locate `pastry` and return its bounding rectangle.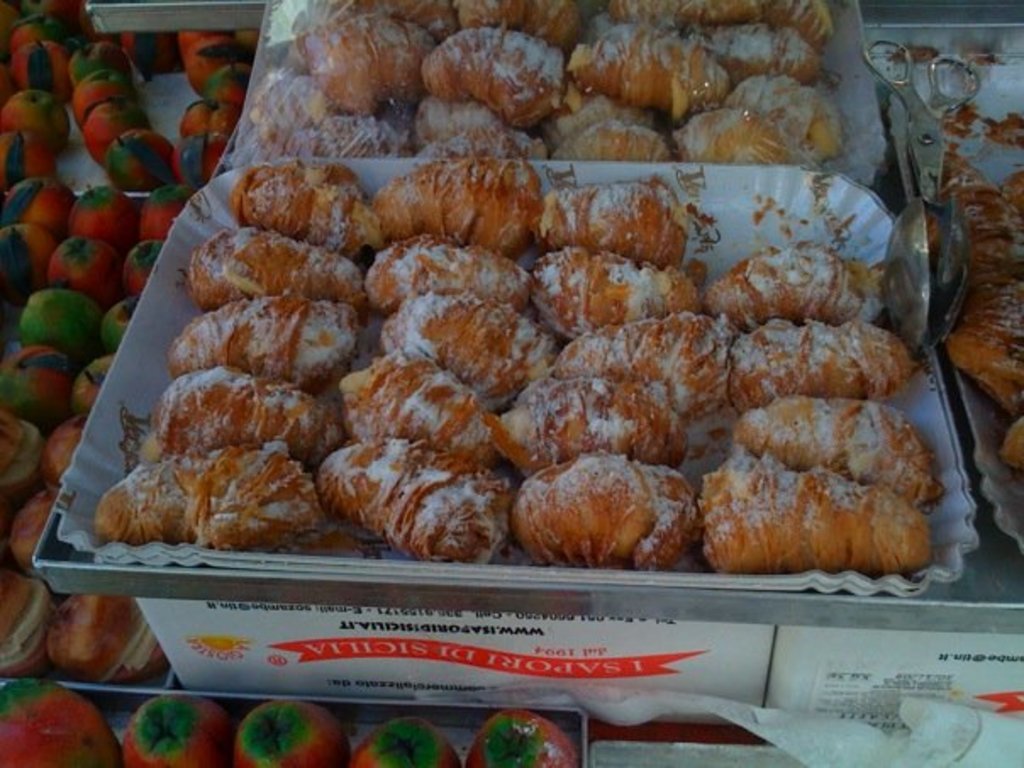
detection(359, 156, 539, 270).
